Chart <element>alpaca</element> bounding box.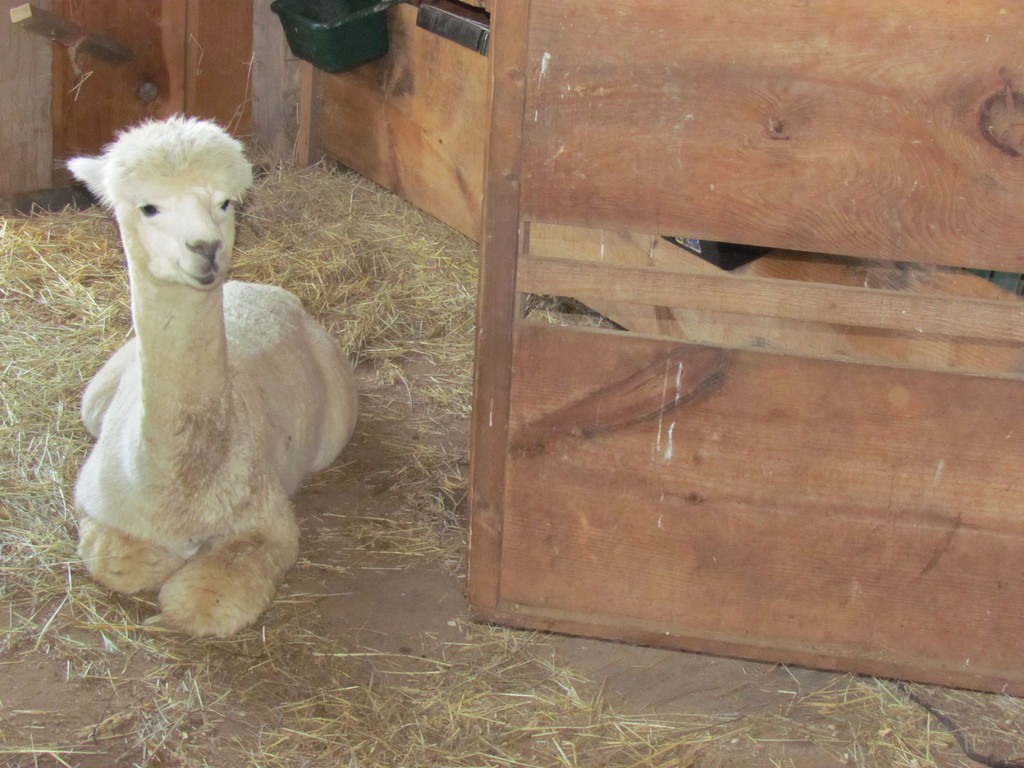
Charted: locate(59, 116, 361, 640).
